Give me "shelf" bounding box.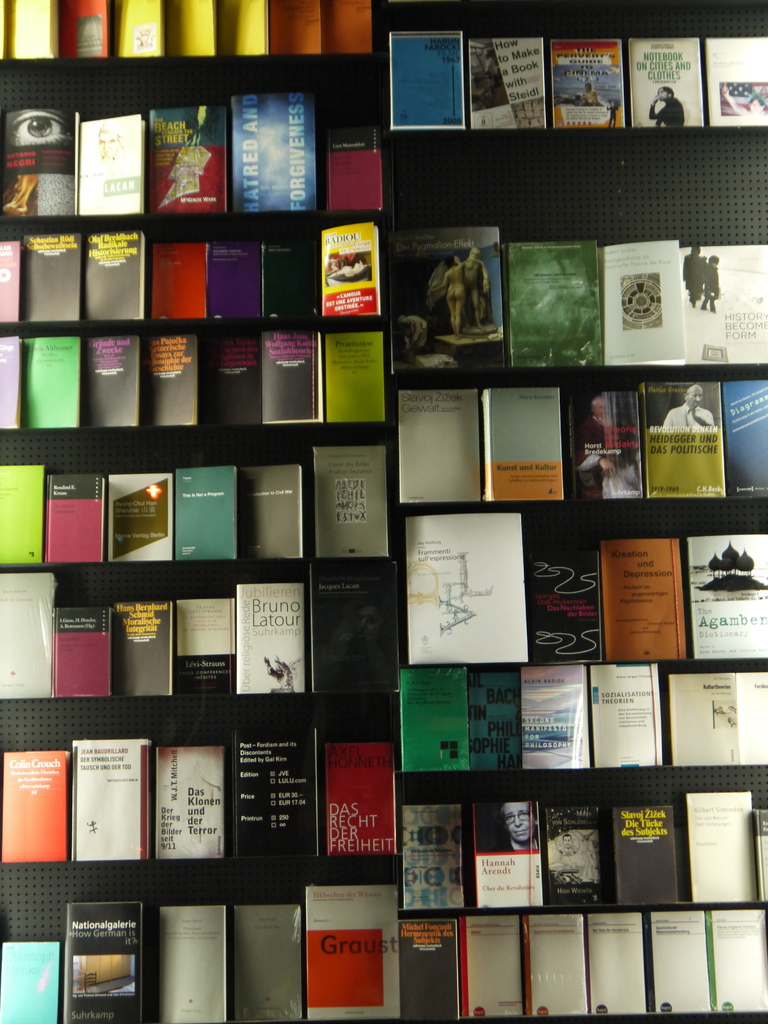
left=0, top=214, right=387, bottom=337.
